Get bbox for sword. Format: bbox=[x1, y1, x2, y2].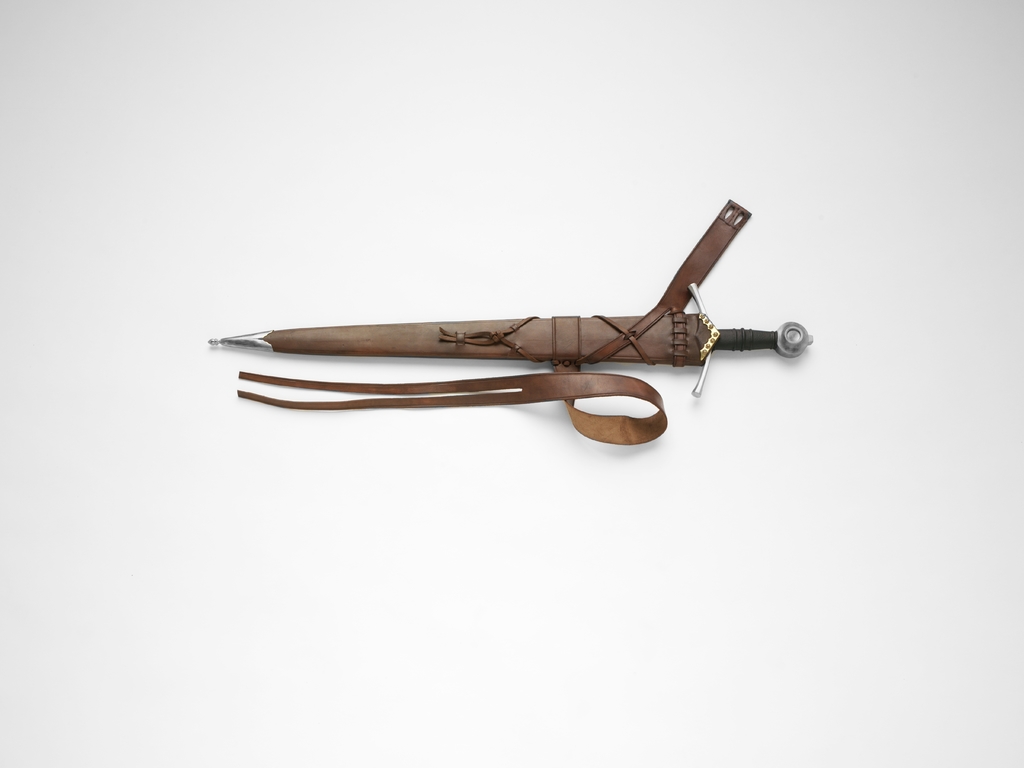
bbox=[211, 200, 815, 445].
